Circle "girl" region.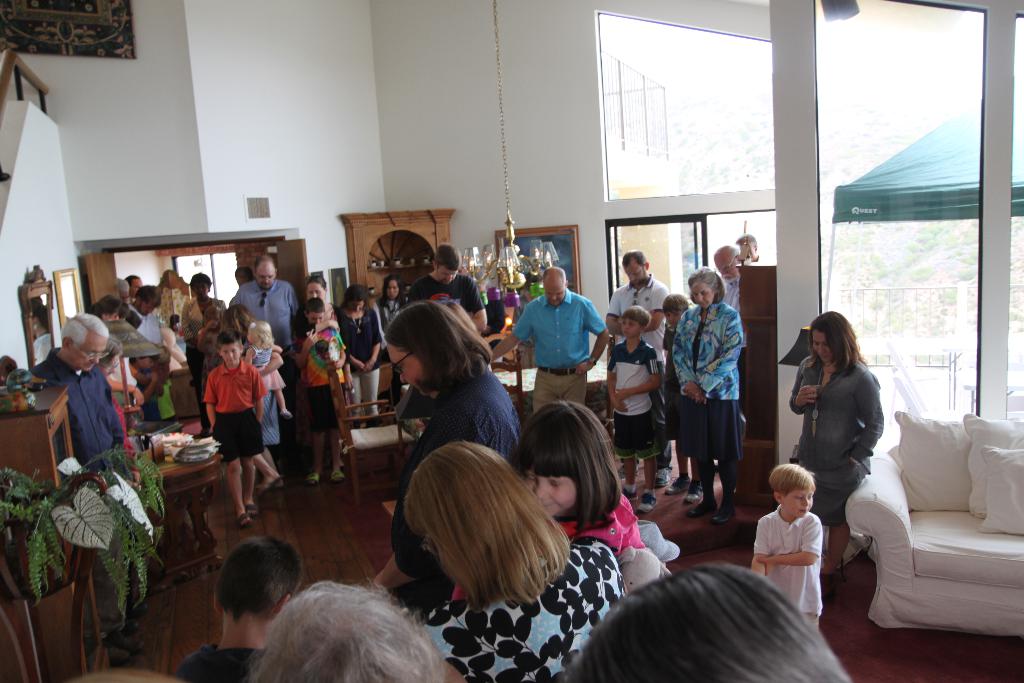
Region: bbox=(220, 304, 283, 497).
